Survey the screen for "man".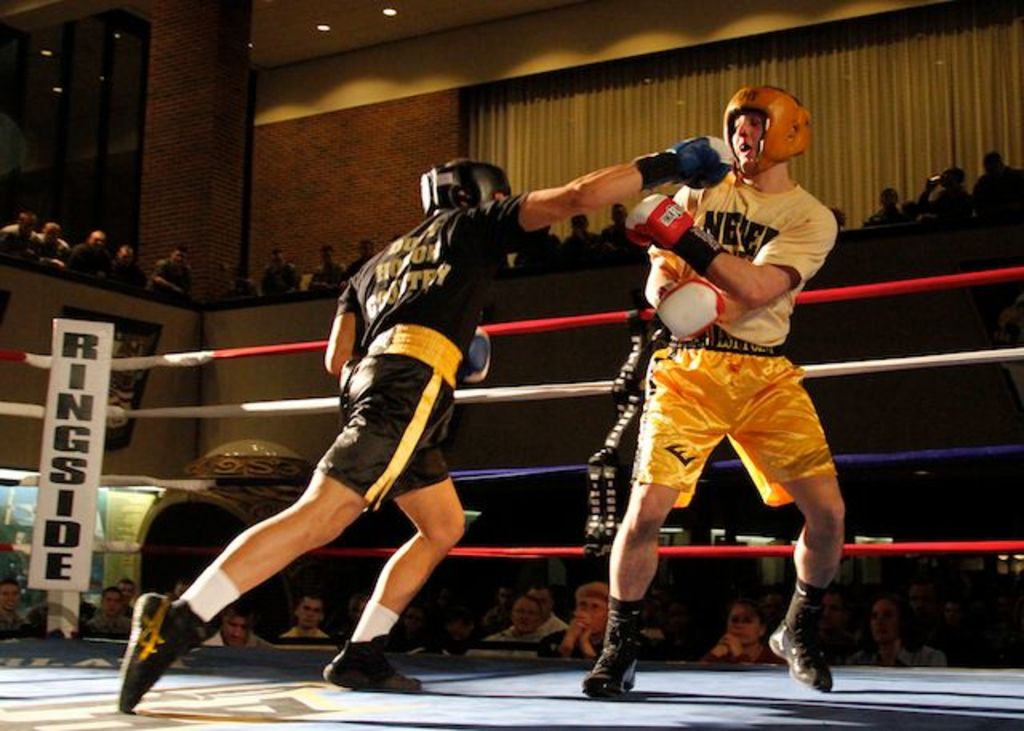
Survey found: [221,269,253,307].
